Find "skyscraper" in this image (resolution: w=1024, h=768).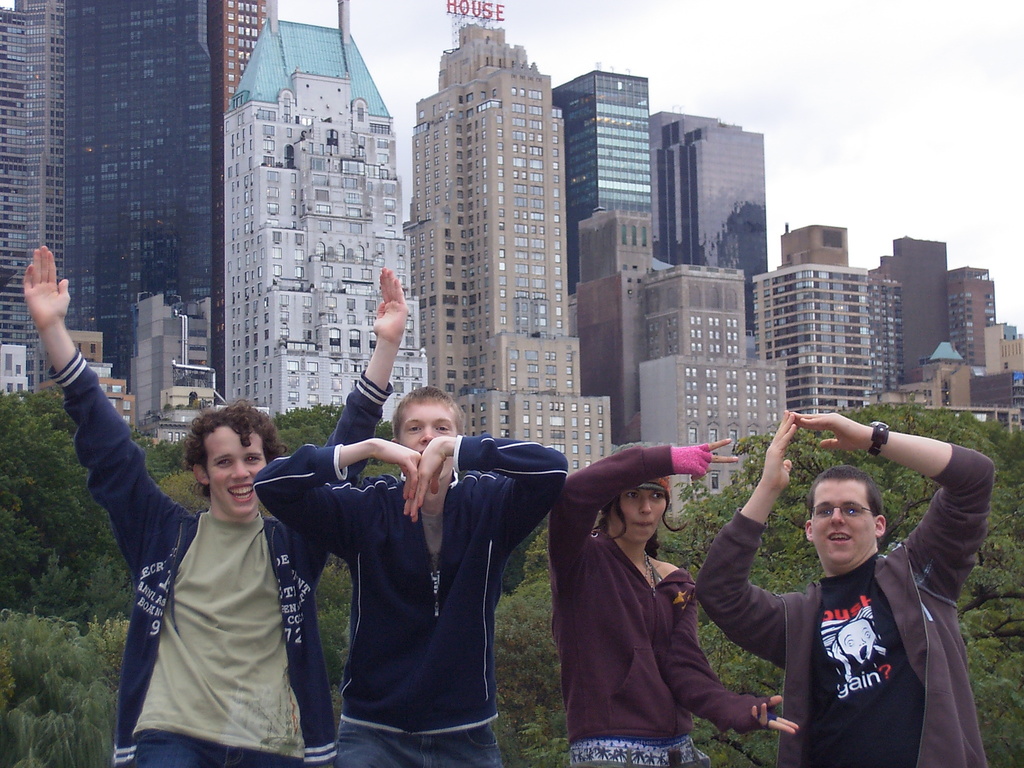
bbox=[404, 24, 616, 478].
